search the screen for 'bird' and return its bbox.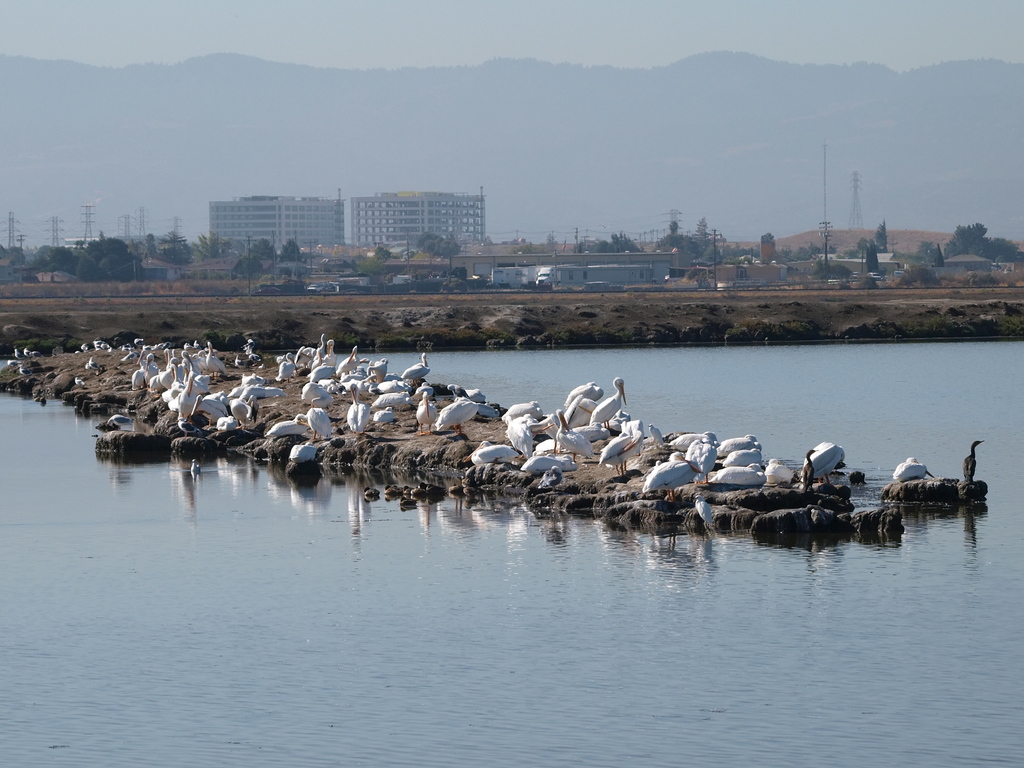
Found: l=77, t=375, r=83, b=387.
